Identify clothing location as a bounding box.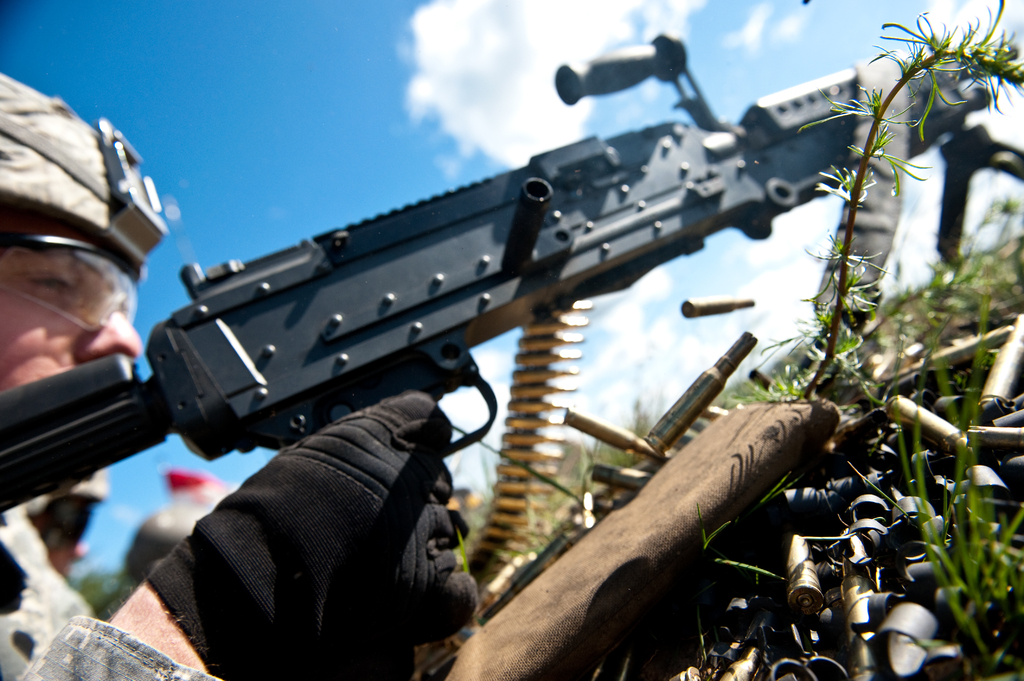
(0, 479, 226, 680).
